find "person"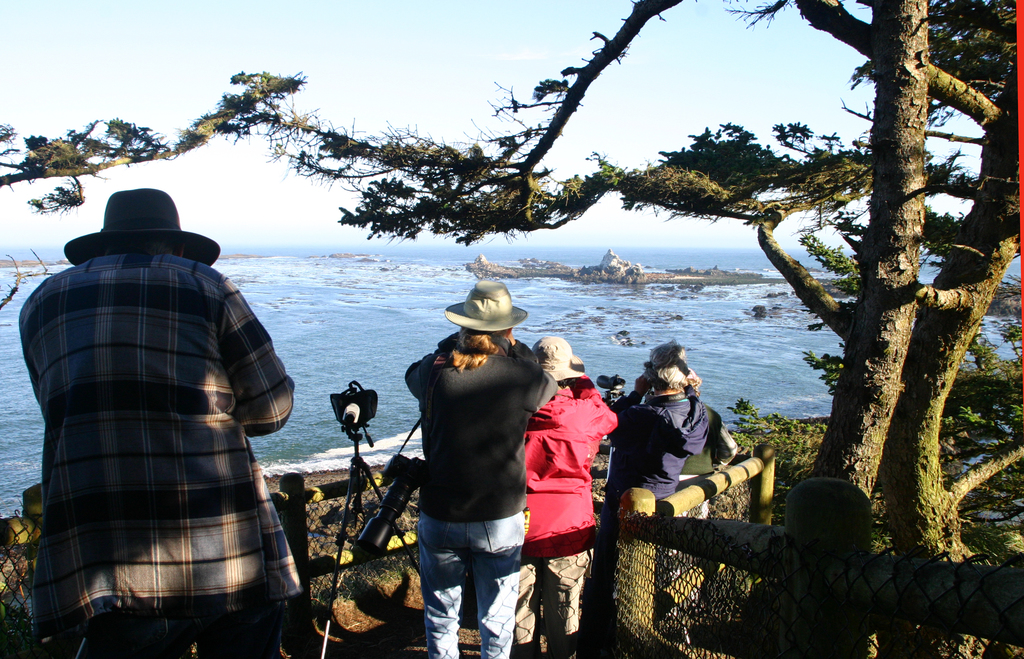
bbox=(514, 335, 616, 658)
